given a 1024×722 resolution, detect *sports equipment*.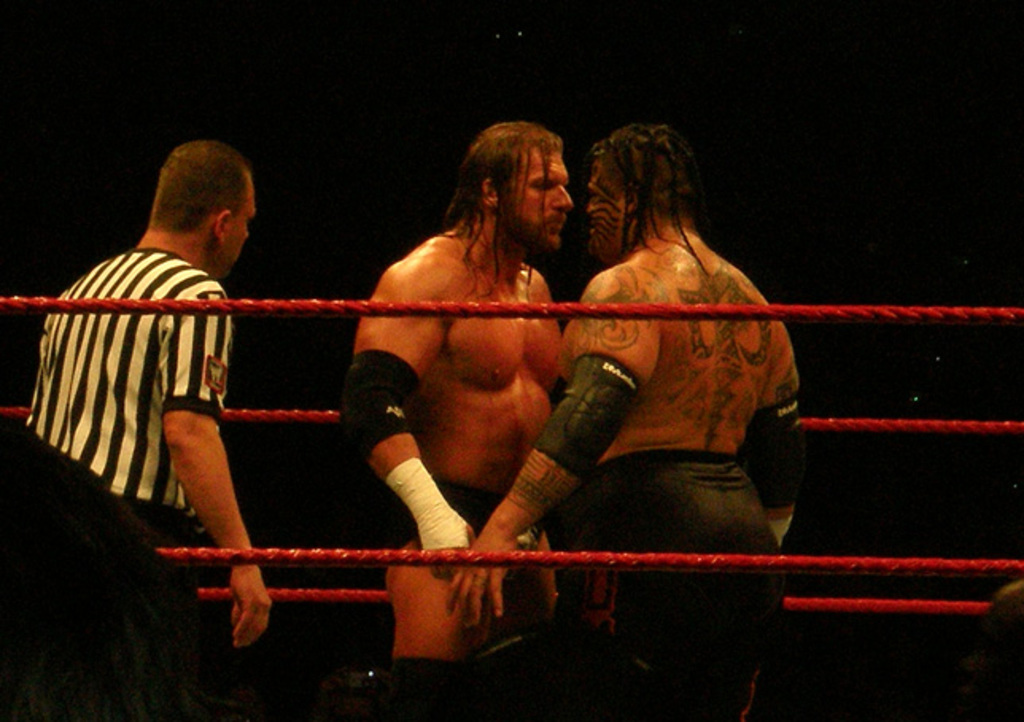
(left=752, top=393, right=805, bottom=514).
